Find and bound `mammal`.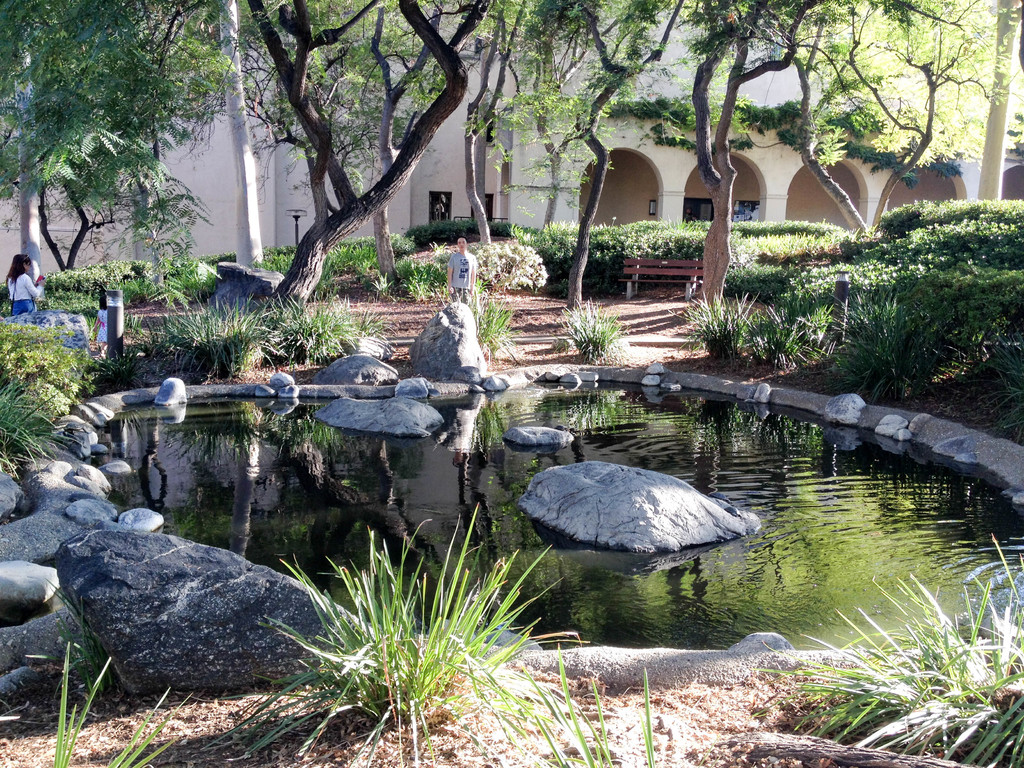
Bound: crop(1, 253, 49, 315).
